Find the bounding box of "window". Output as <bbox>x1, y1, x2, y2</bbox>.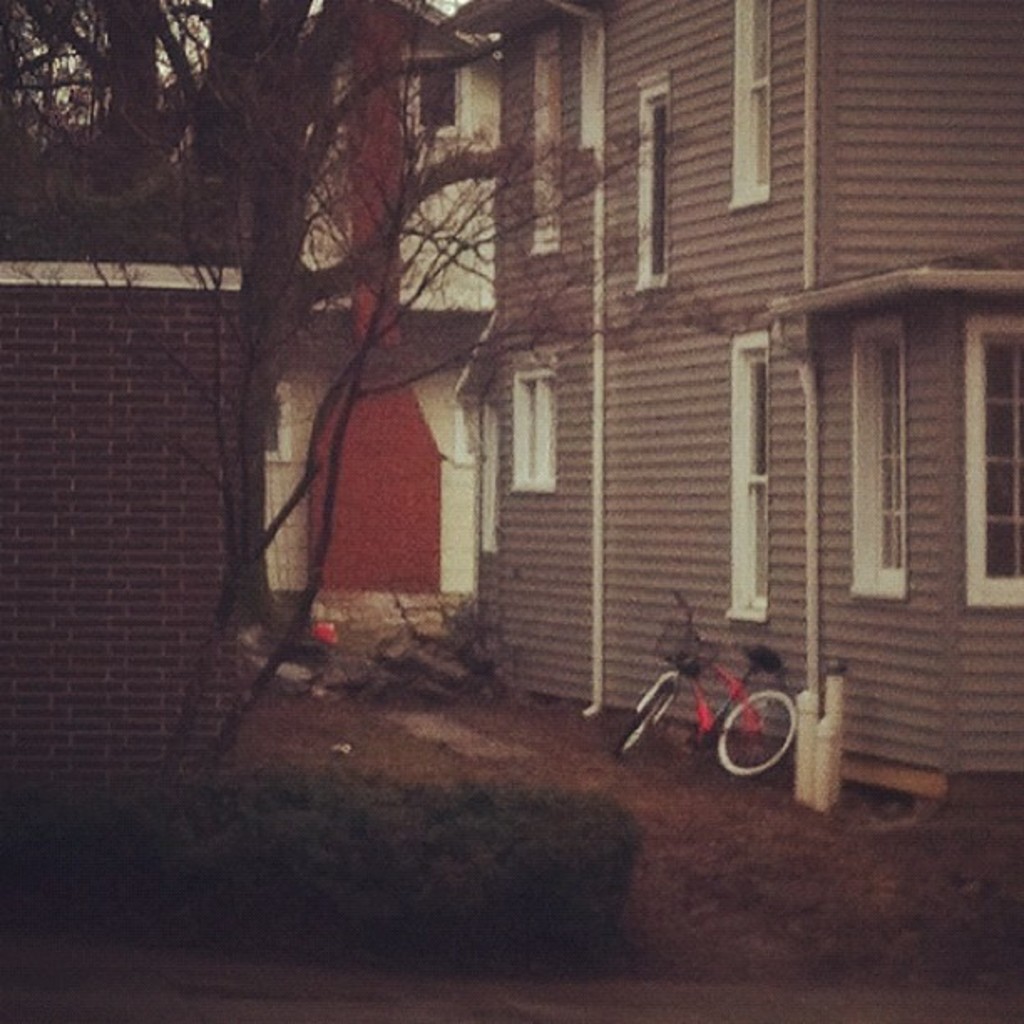
<bbox>853, 320, 909, 597</bbox>.
